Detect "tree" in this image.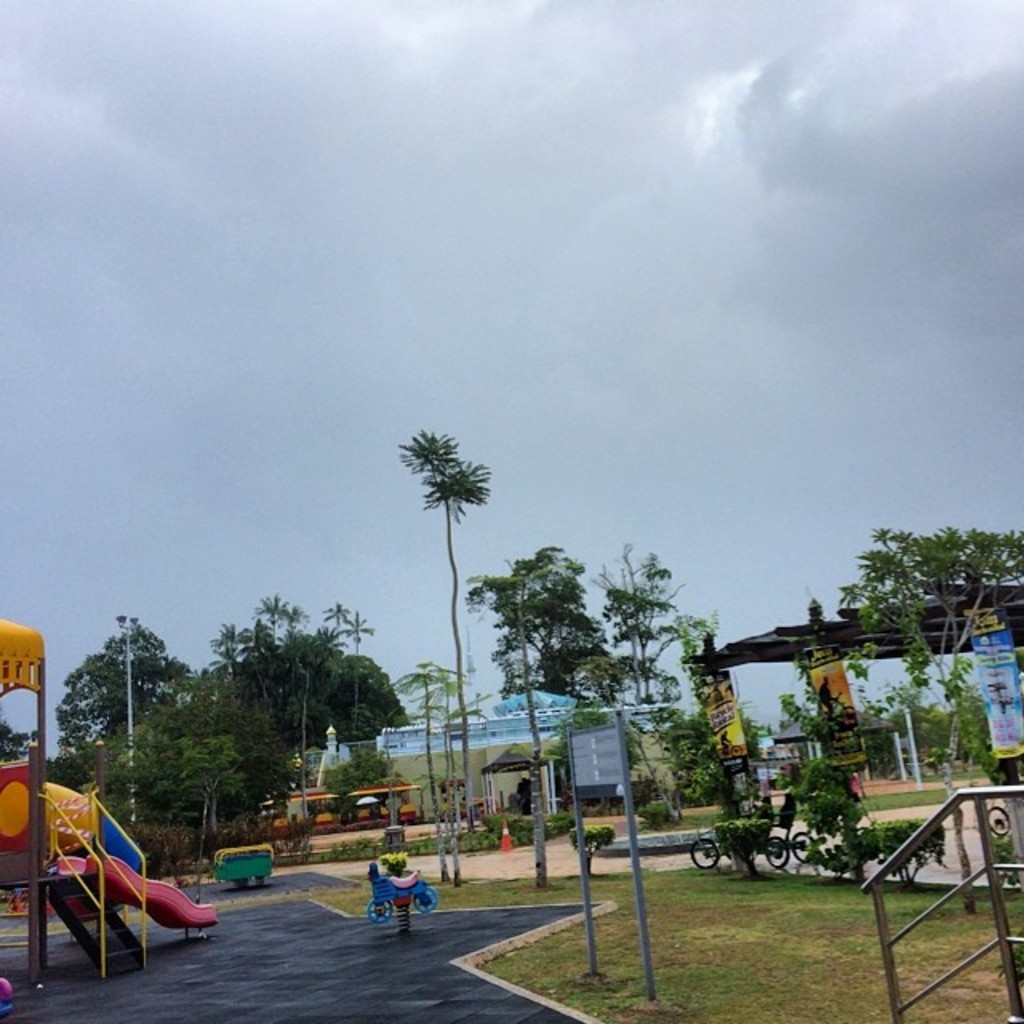
Detection: bbox=[341, 611, 378, 744].
